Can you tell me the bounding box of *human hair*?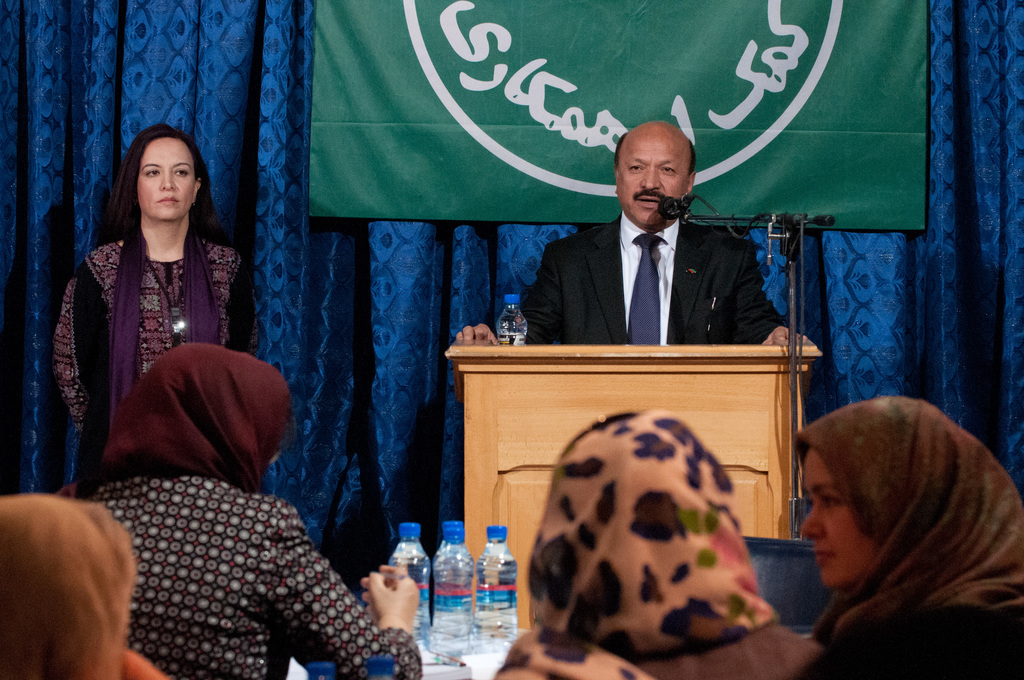
[x1=1, y1=477, x2=146, y2=679].
